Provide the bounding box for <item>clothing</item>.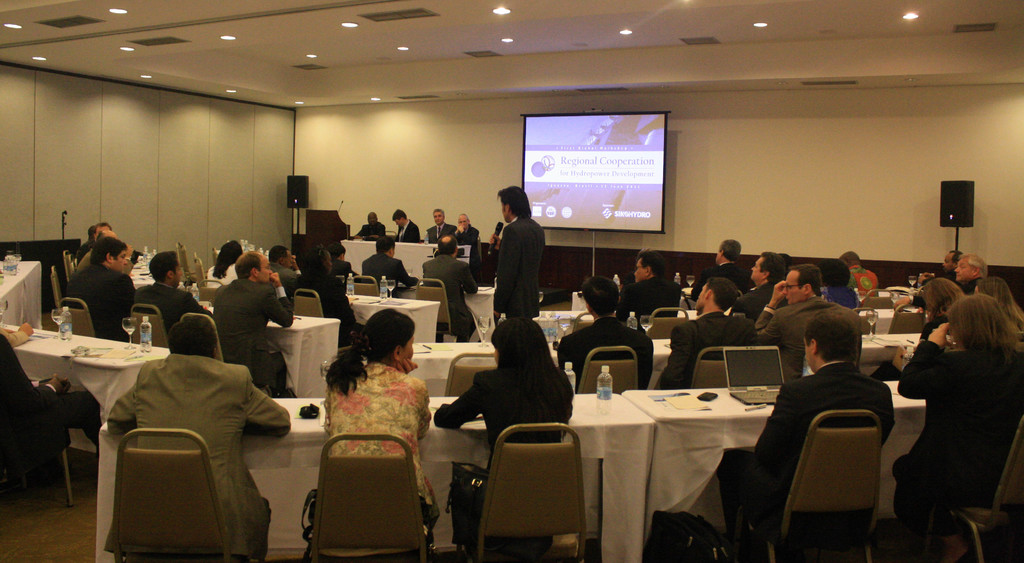
region(424, 259, 470, 343).
